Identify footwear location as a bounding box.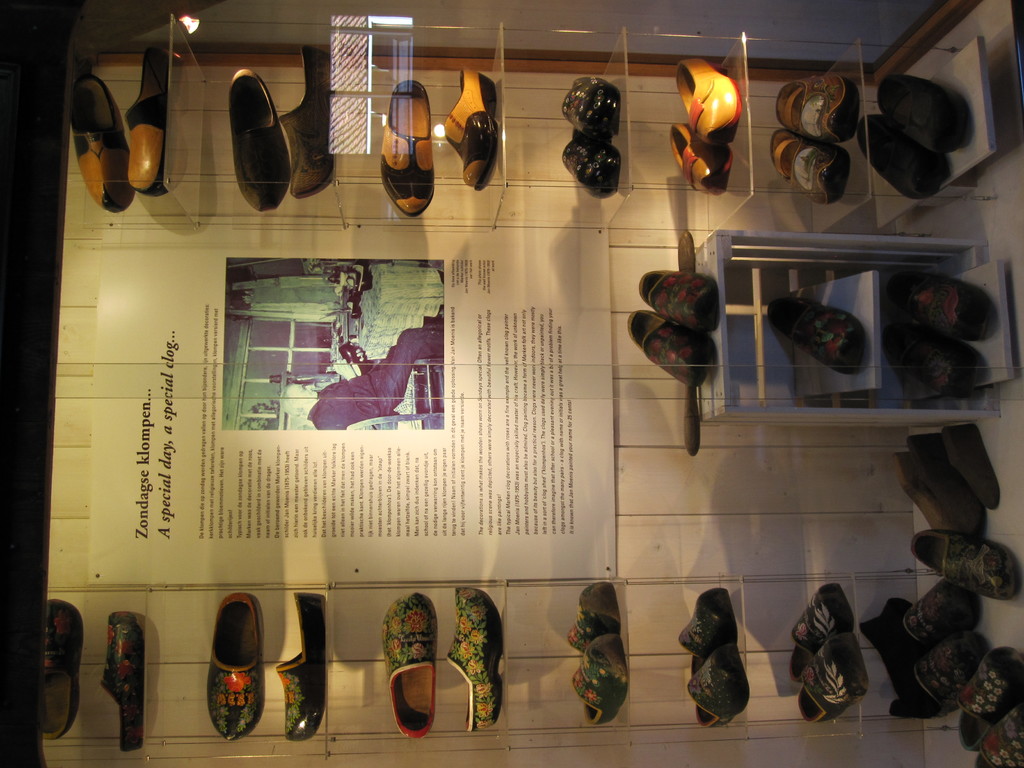
select_region(778, 71, 863, 143).
